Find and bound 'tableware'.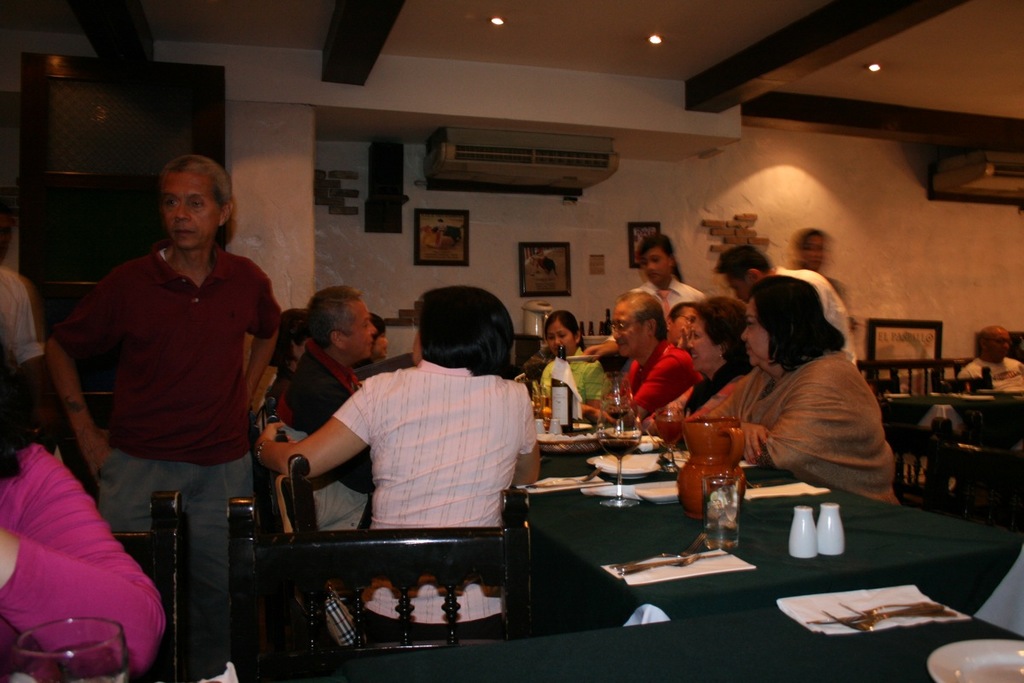
Bound: bbox(815, 500, 850, 556).
